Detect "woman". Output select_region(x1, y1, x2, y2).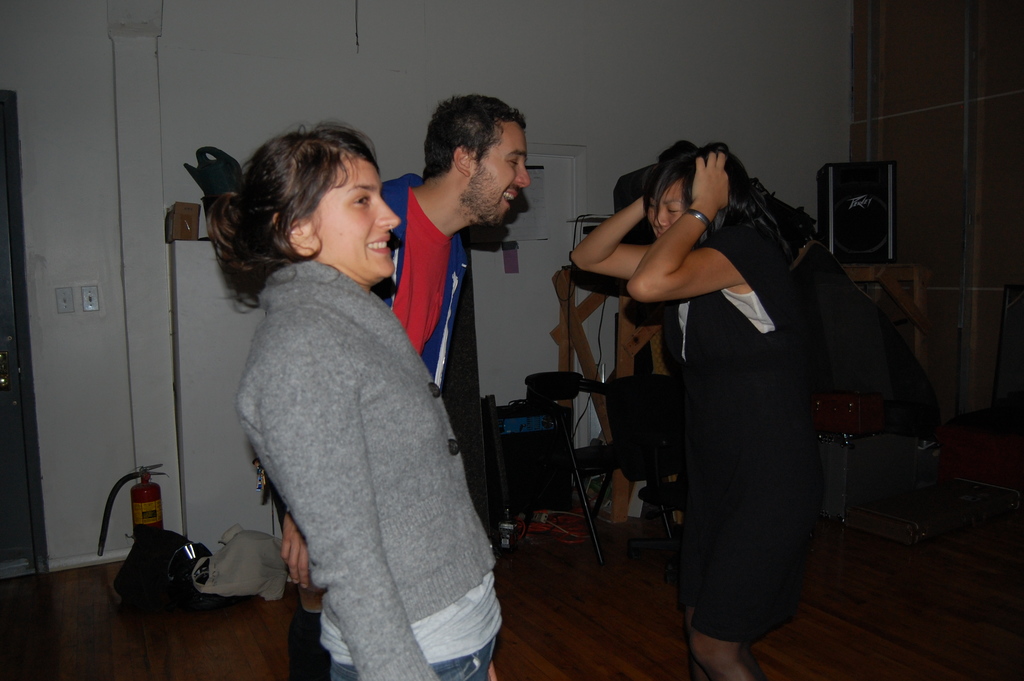
select_region(567, 135, 827, 680).
